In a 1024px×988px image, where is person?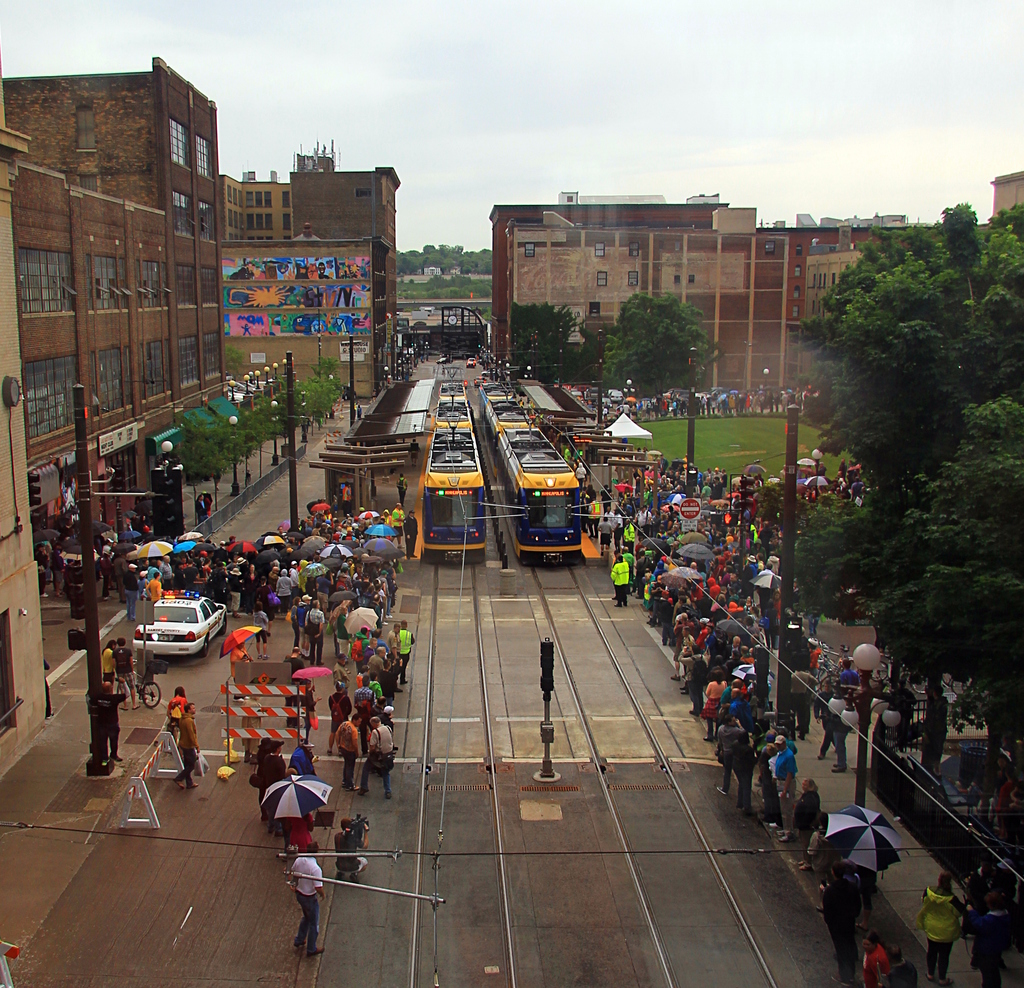
rect(586, 484, 596, 504).
